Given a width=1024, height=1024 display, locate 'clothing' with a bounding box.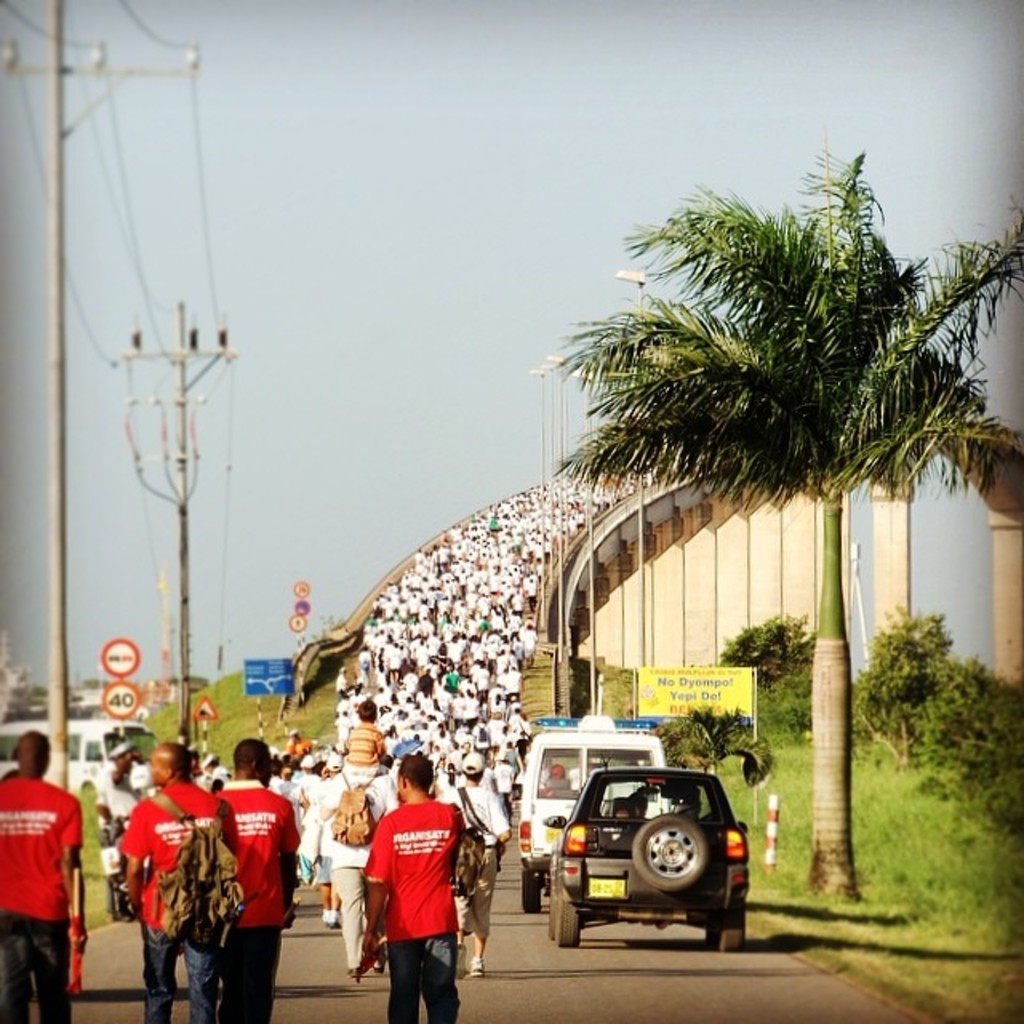
Located: region(336, 805, 478, 1010).
